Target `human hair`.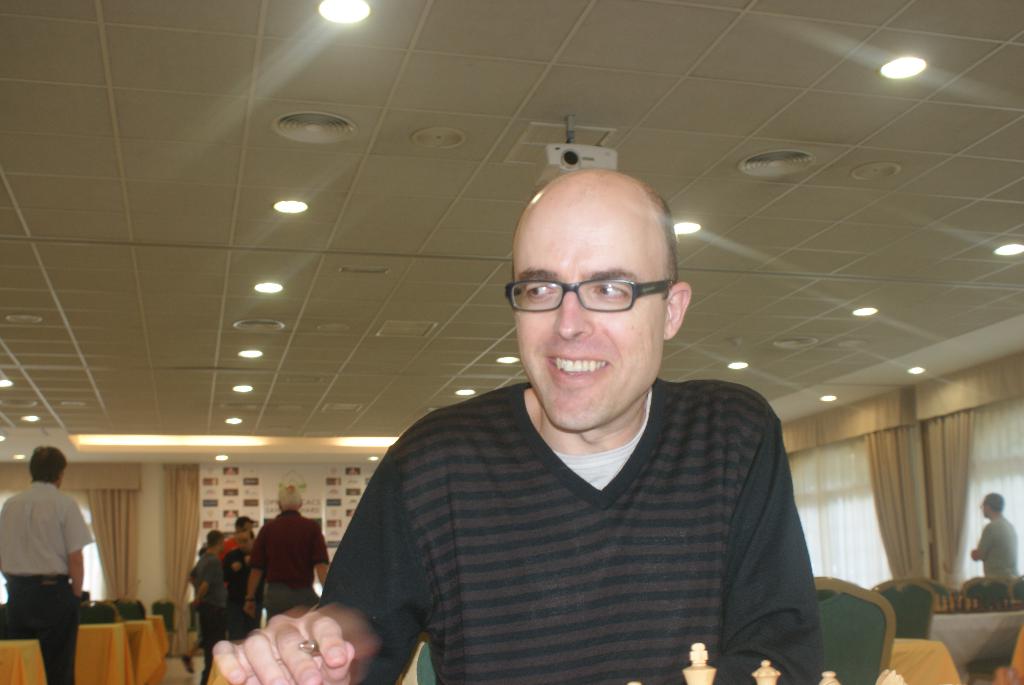
Target region: 204:530:228:548.
